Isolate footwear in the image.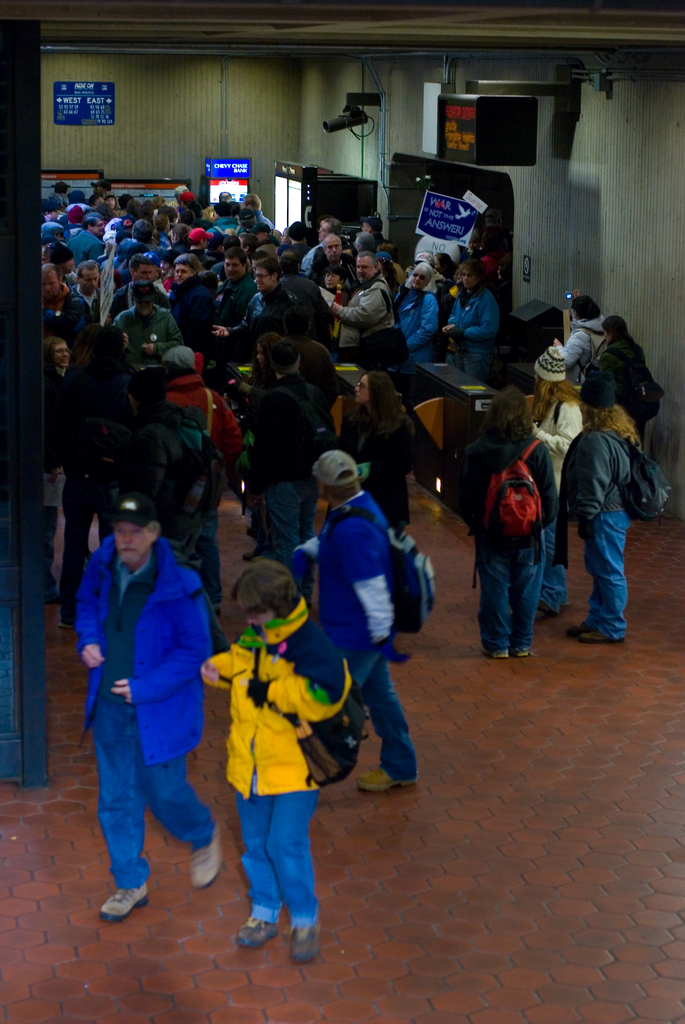
Isolated region: x1=194, y1=826, x2=228, y2=885.
